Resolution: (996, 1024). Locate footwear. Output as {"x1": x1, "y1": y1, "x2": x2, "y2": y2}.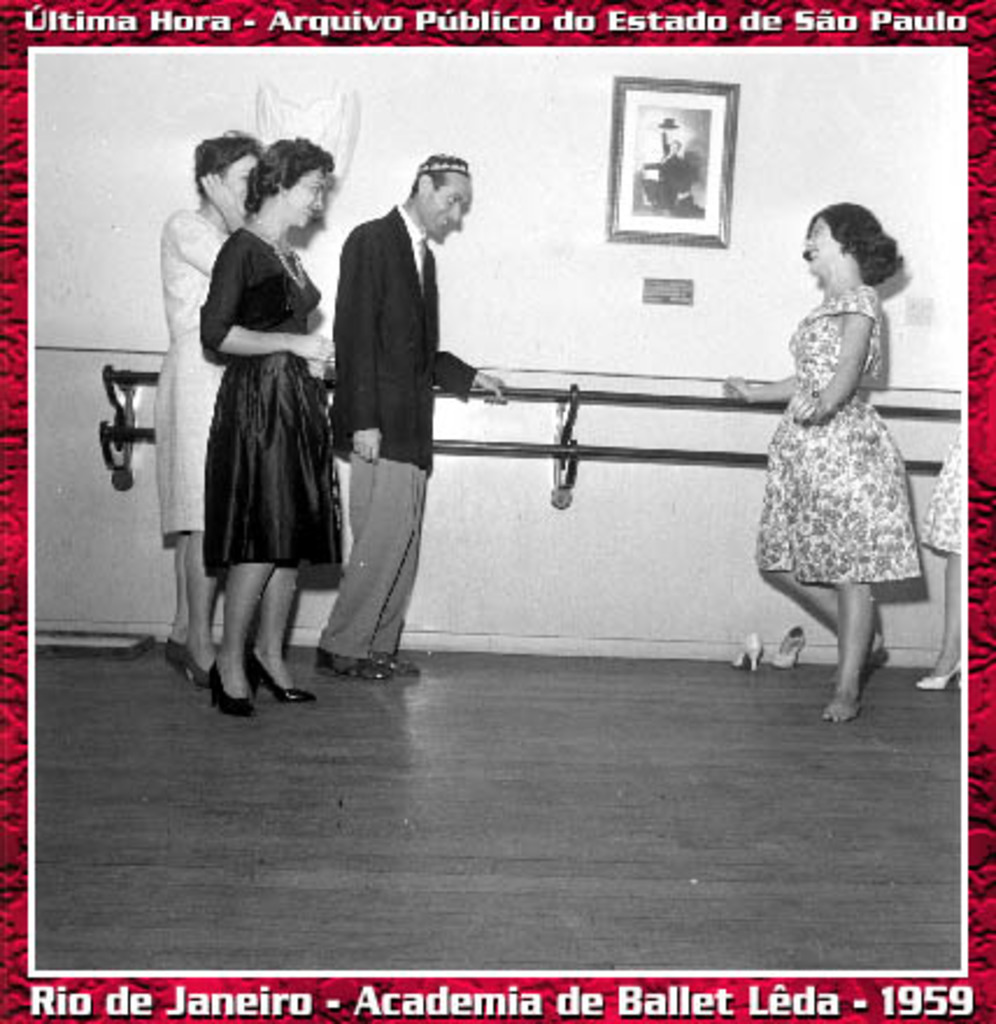
{"x1": 735, "y1": 635, "x2": 756, "y2": 666}.
